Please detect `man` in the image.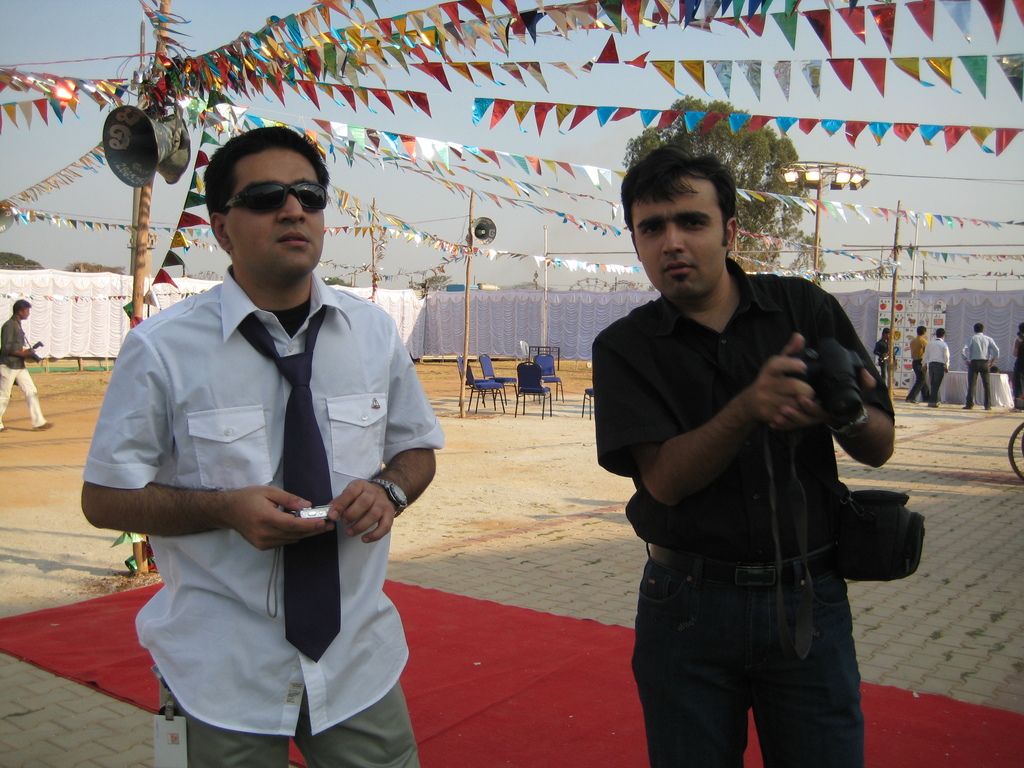
x1=0 y1=295 x2=54 y2=430.
